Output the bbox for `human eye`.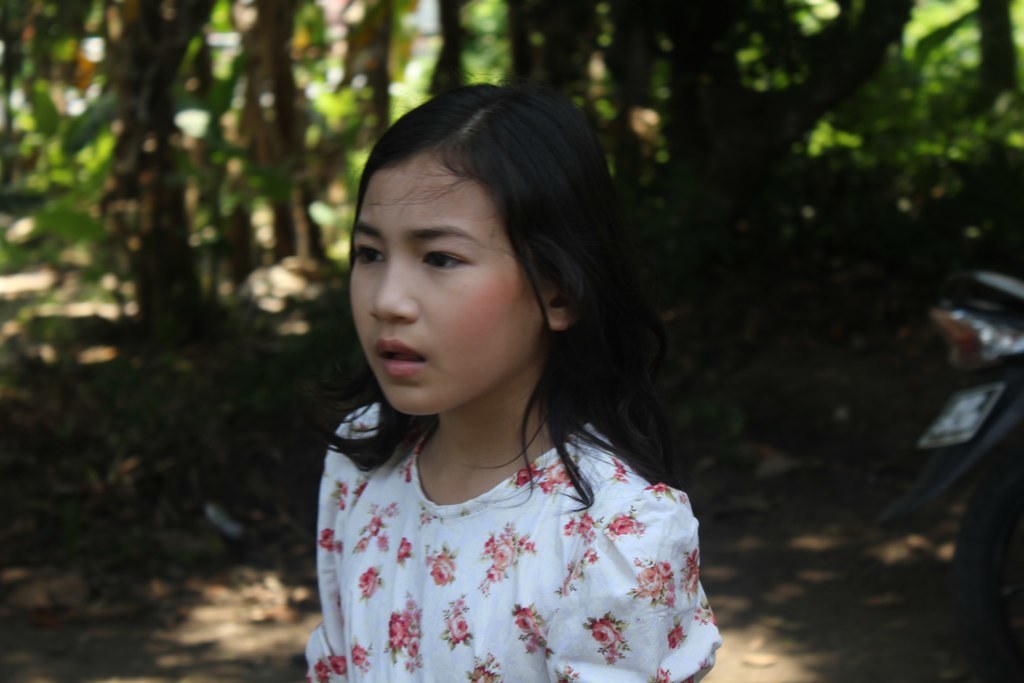
x1=351, y1=235, x2=387, y2=270.
